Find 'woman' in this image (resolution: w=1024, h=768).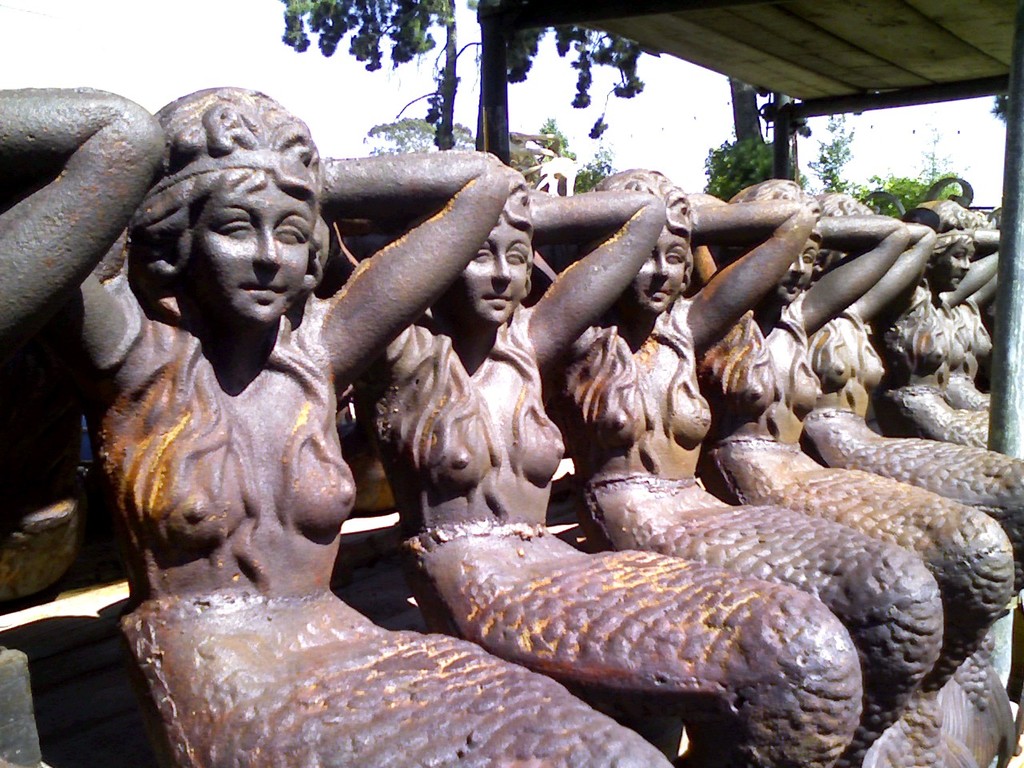
[x1=345, y1=154, x2=943, y2=767].
